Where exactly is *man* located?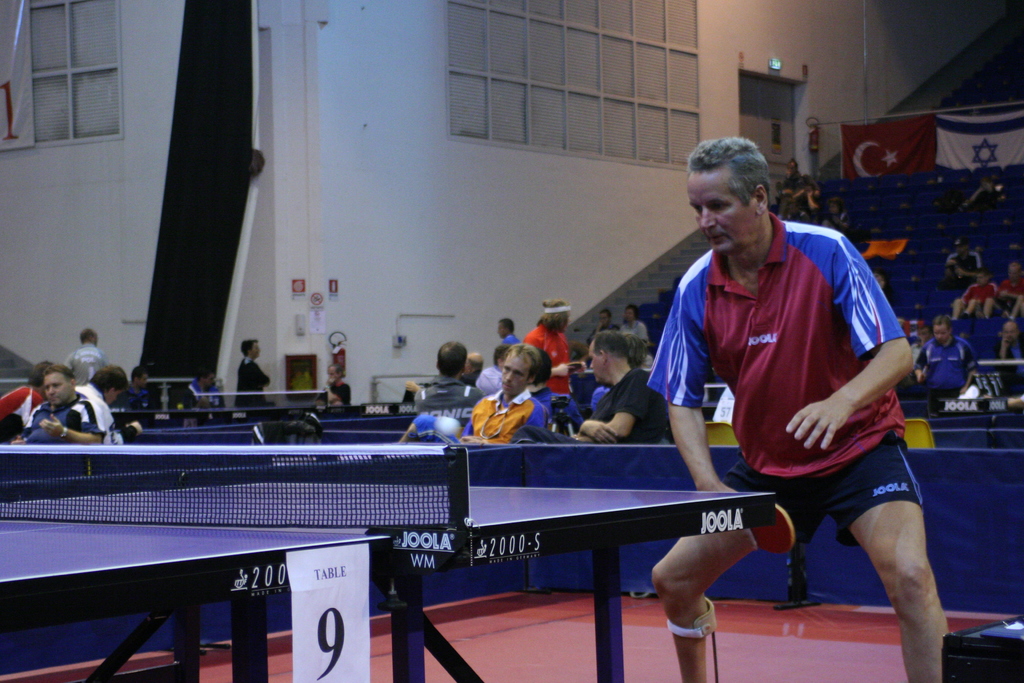
Its bounding box is l=315, t=362, r=355, b=411.
